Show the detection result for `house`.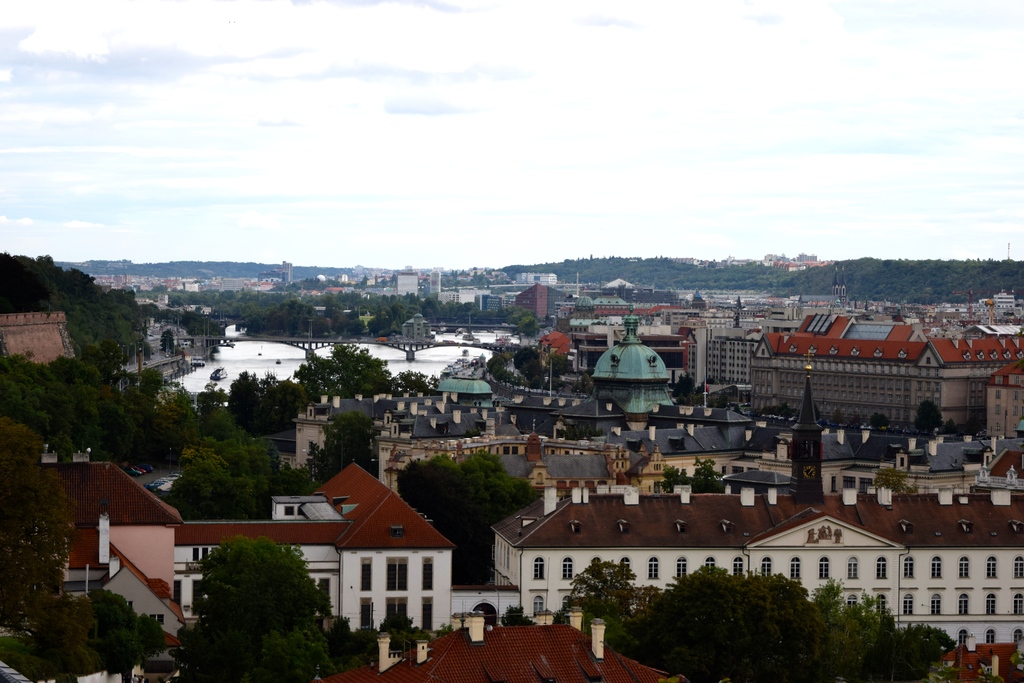
rect(760, 248, 831, 280).
